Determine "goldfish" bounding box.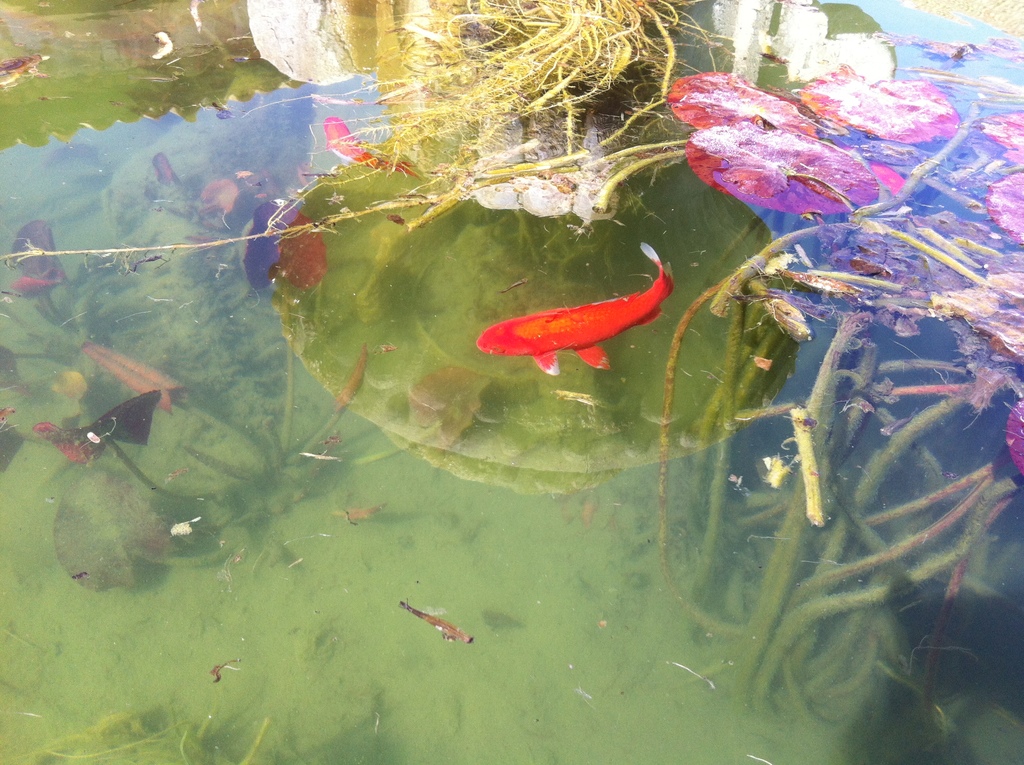
Determined: bbox=[480, 257, 678, 375].
